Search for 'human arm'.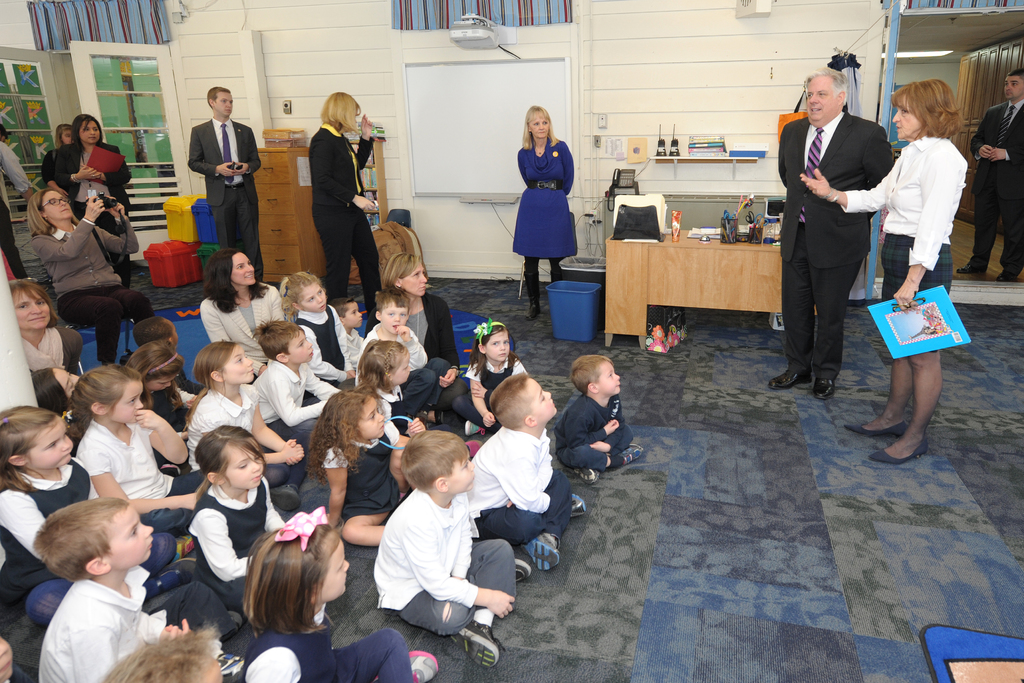
Found at [x1=561, y1=136, x2=573, y2=197].
